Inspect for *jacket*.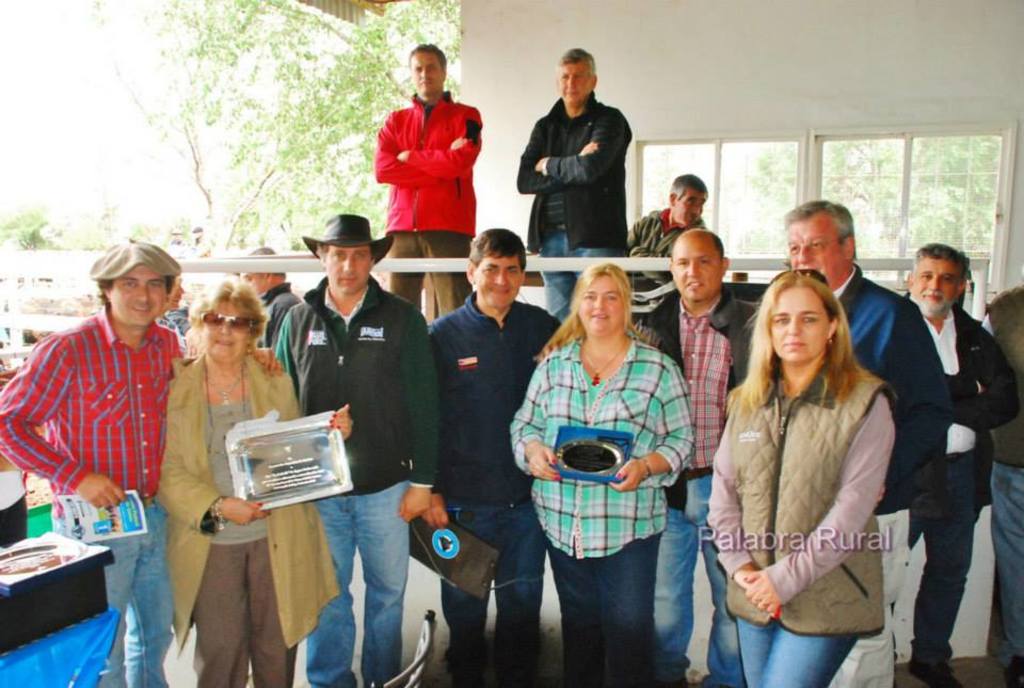
Inspection: Rect(510, 89, 640, 251).
